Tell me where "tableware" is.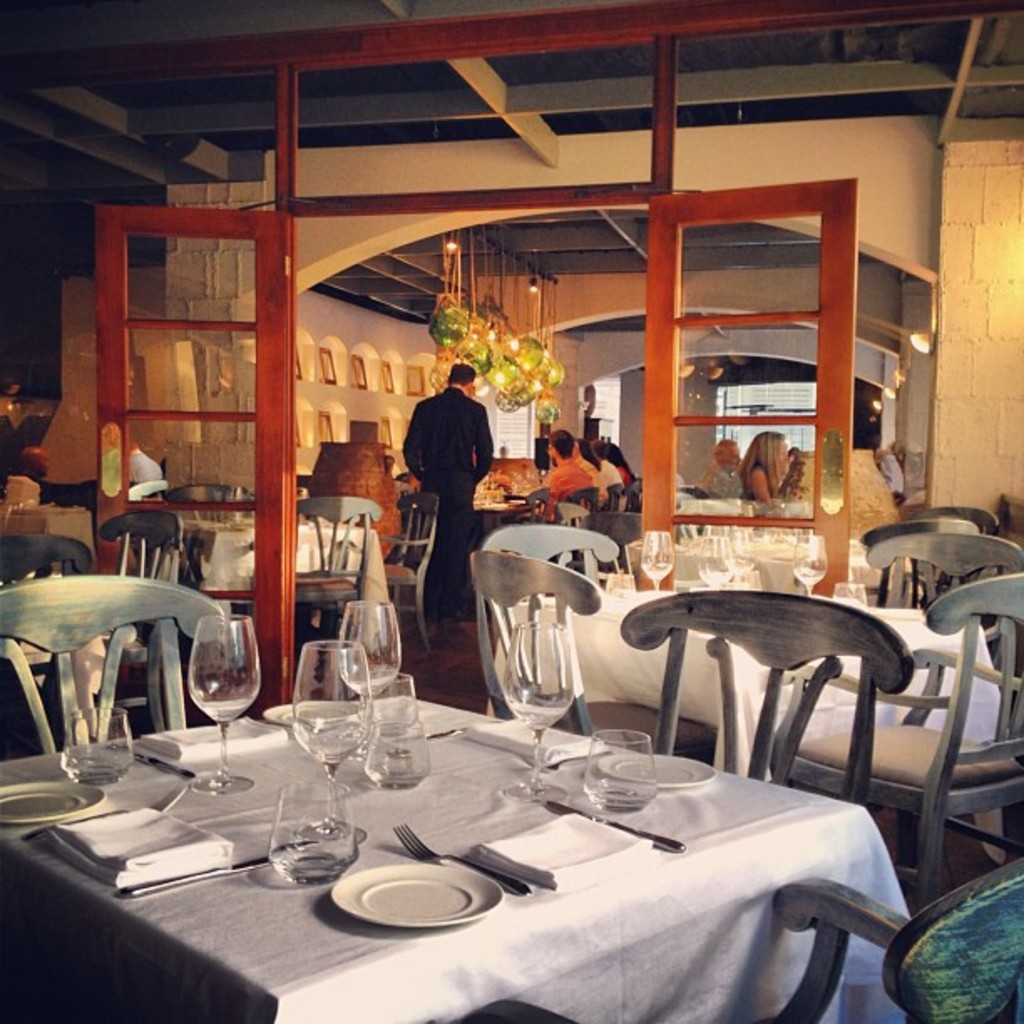
"tableware" is at x1=323 y1=877 x2=489 y2=950.
